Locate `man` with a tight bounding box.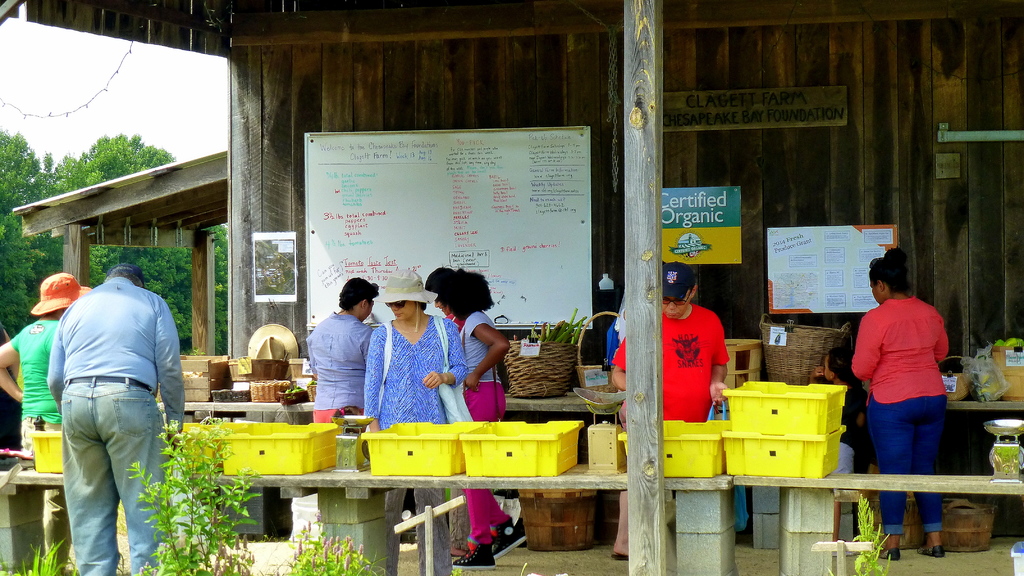
detection(42, 237, 186, 566).
